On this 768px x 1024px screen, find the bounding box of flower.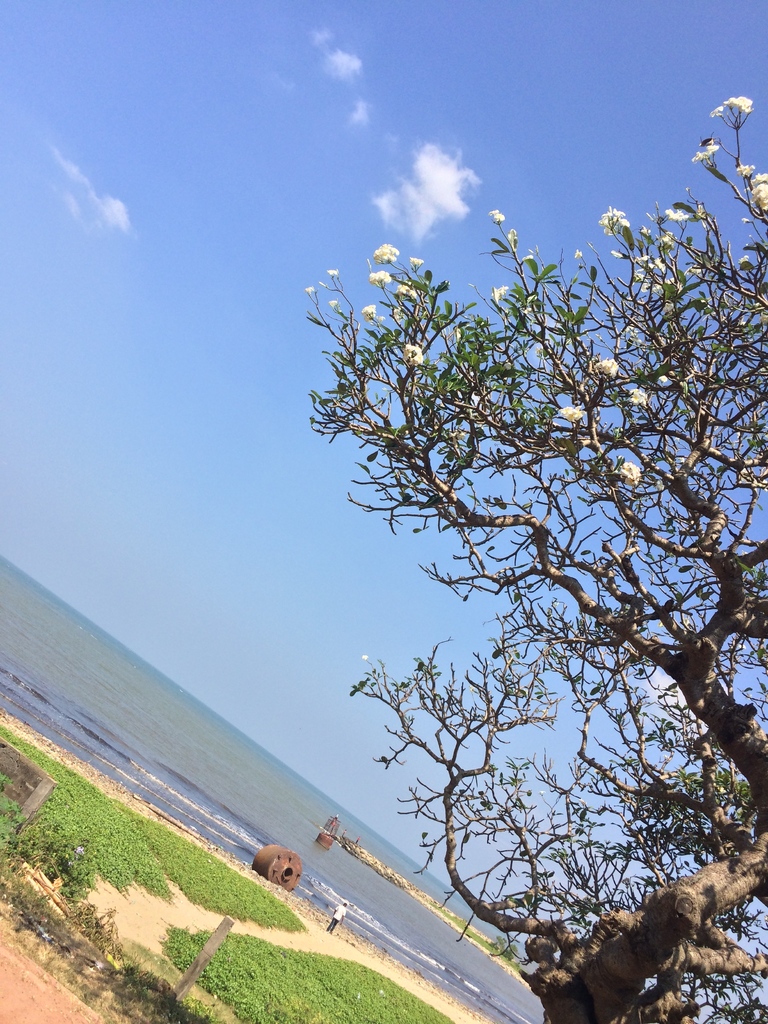
Bounding box: box=[328, 265, 337, 280].
